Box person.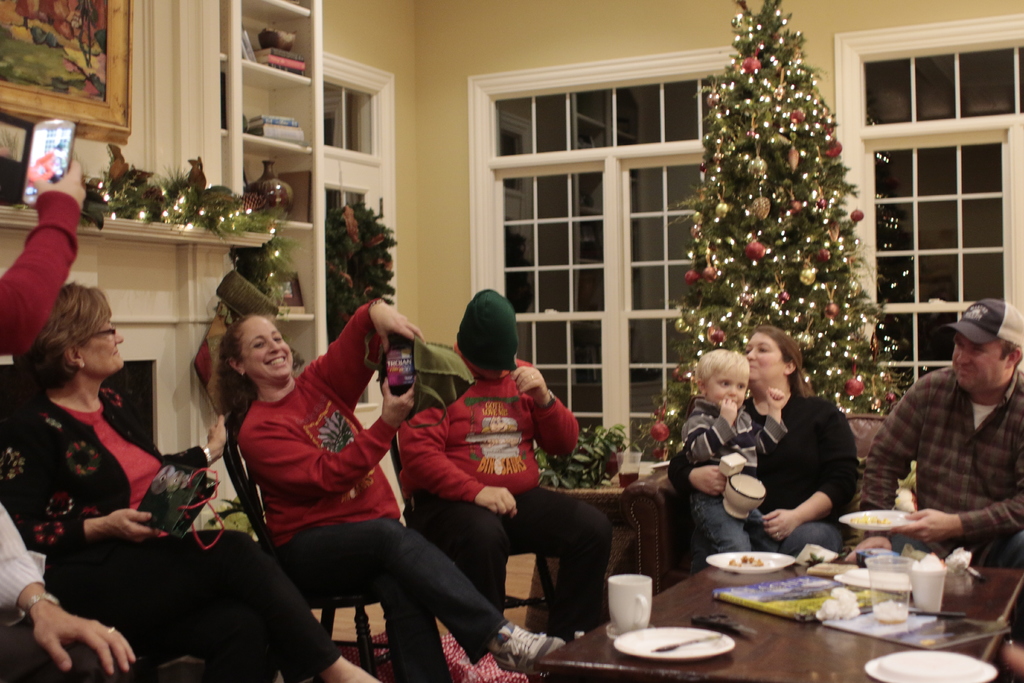
rect(735, 320, 856, 550).
